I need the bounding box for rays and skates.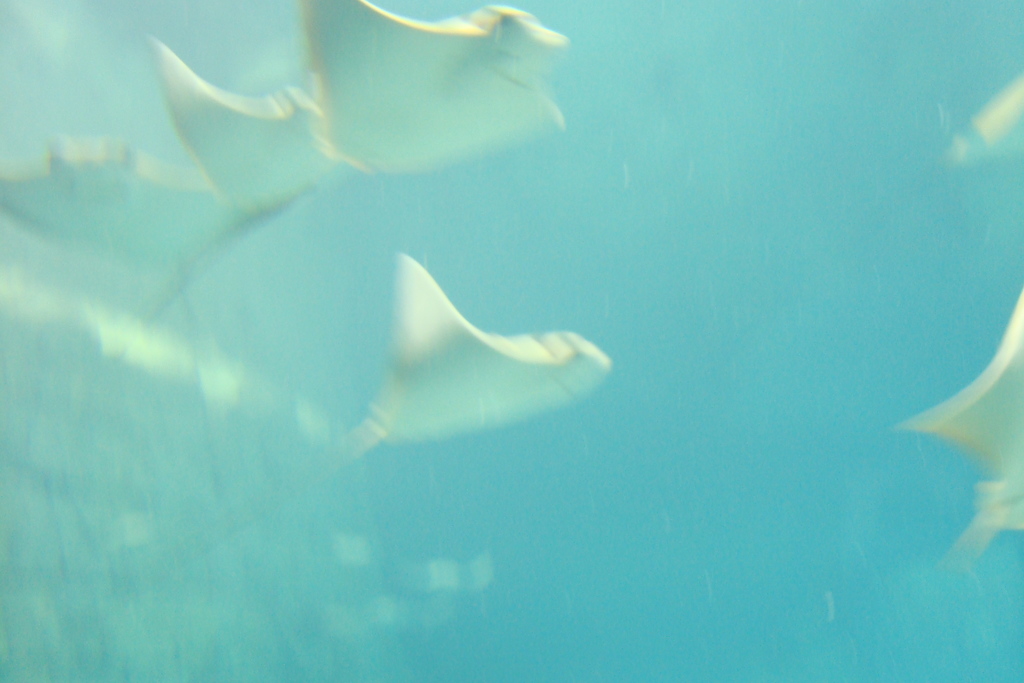
Here it is: box(0, 140, 244, 288).
